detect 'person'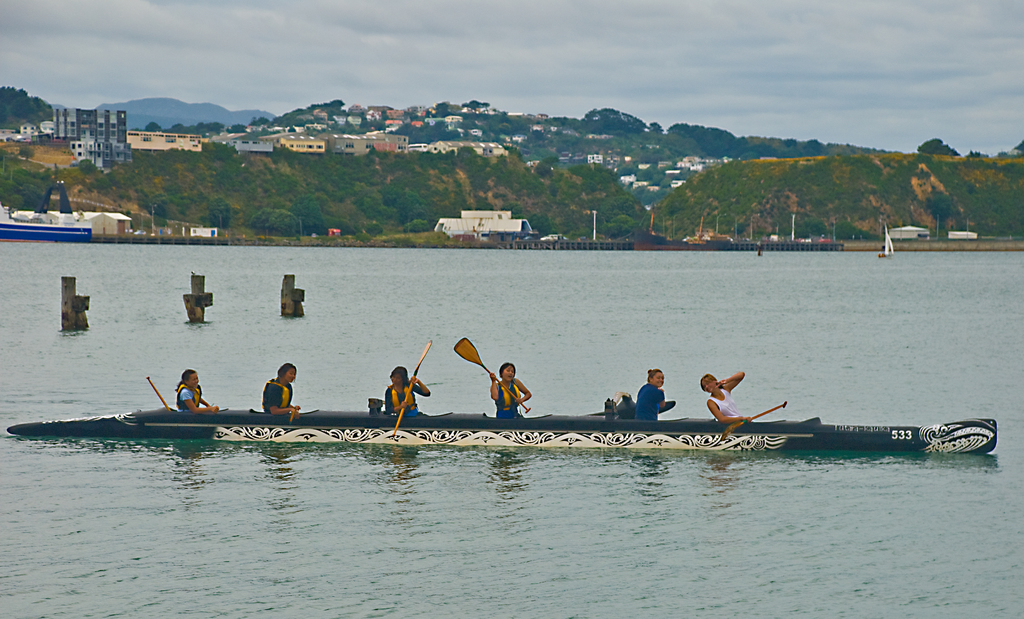
bbox(175, 368, 221, 415)
